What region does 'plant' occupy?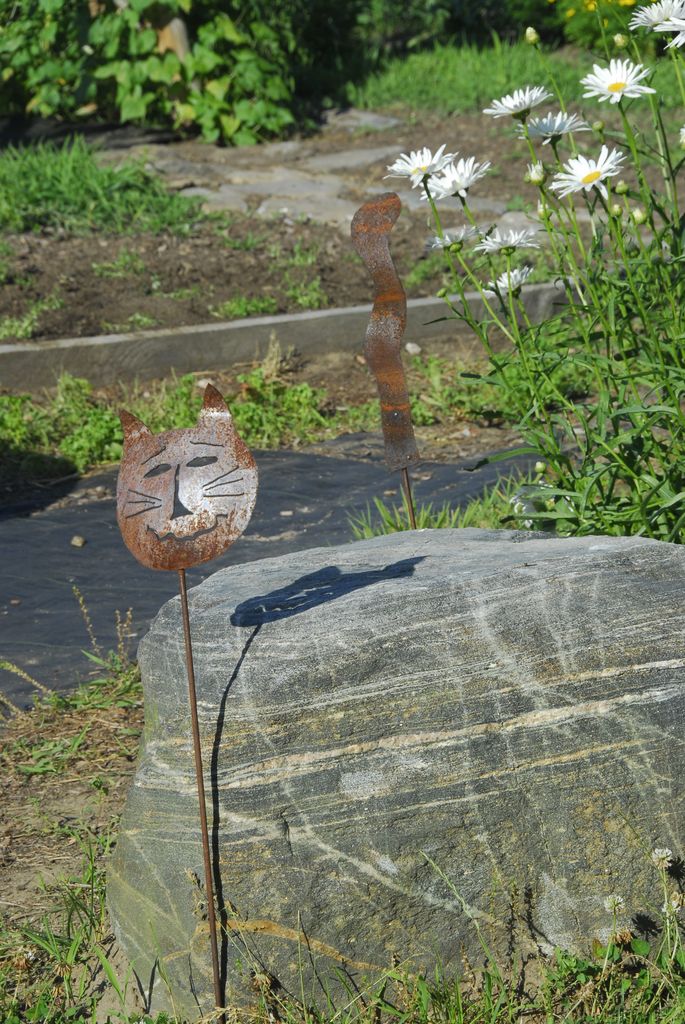
(x1=90, y1=236, x2=154, y2=285).
